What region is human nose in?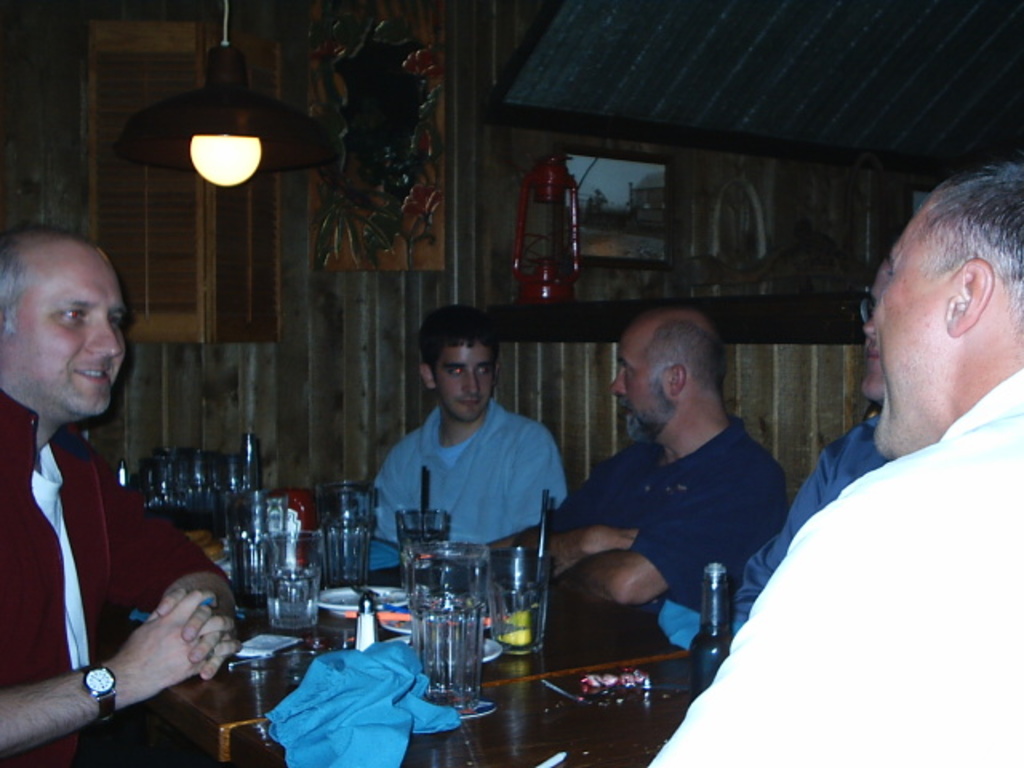
861, 317, 878, 338.
